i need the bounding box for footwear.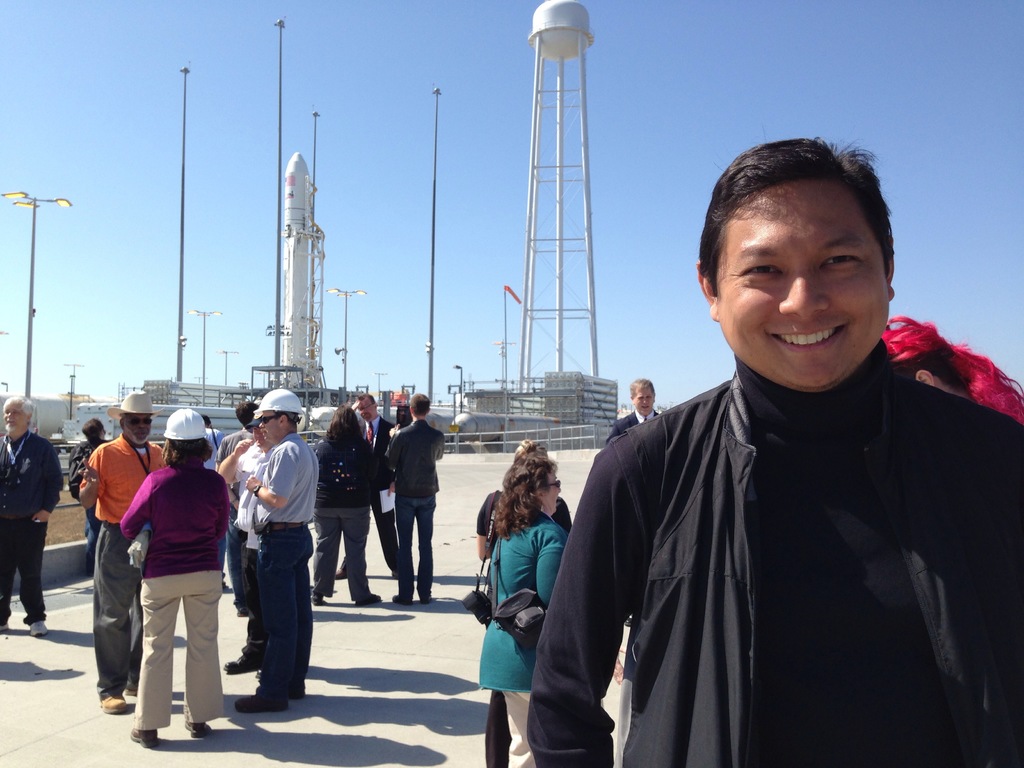
Here it is: locate(307, 584, 324, 609).
